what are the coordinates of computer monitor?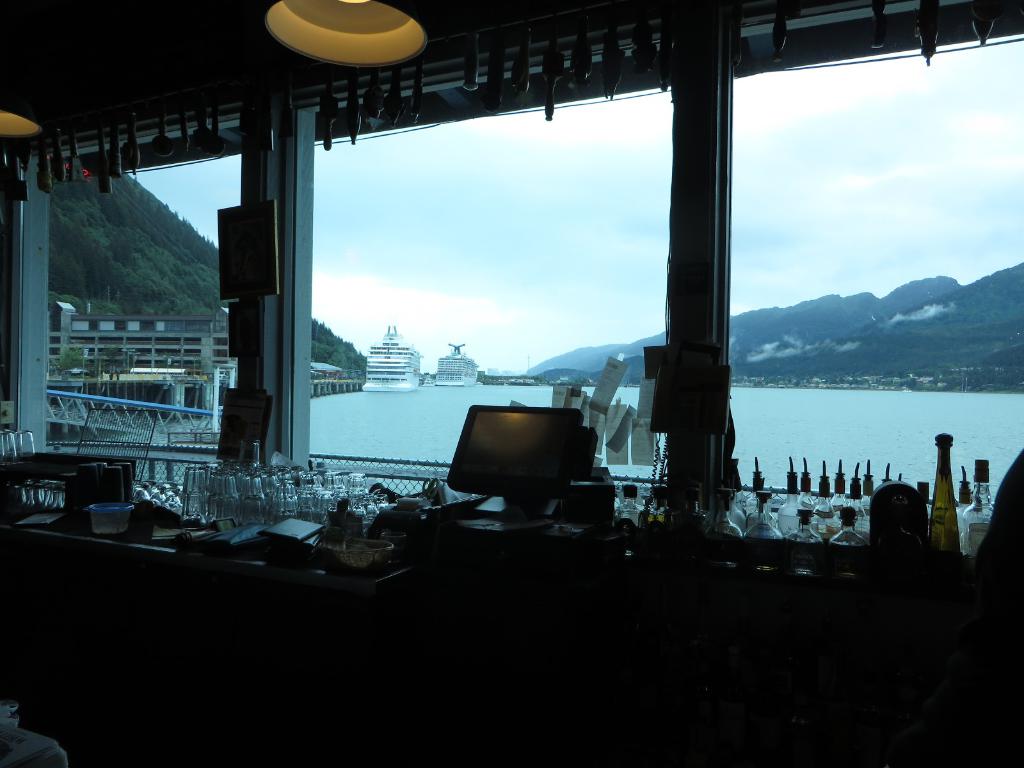
box=[461, 398, 593, 543].
